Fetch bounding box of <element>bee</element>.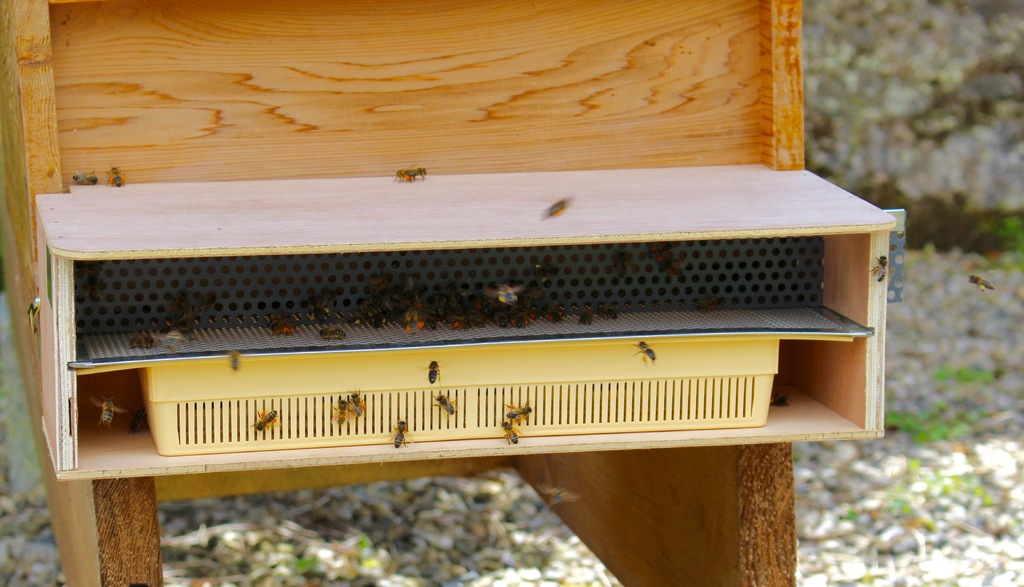
Bbox: (left=636, top=333, right=662, bottom=366).
